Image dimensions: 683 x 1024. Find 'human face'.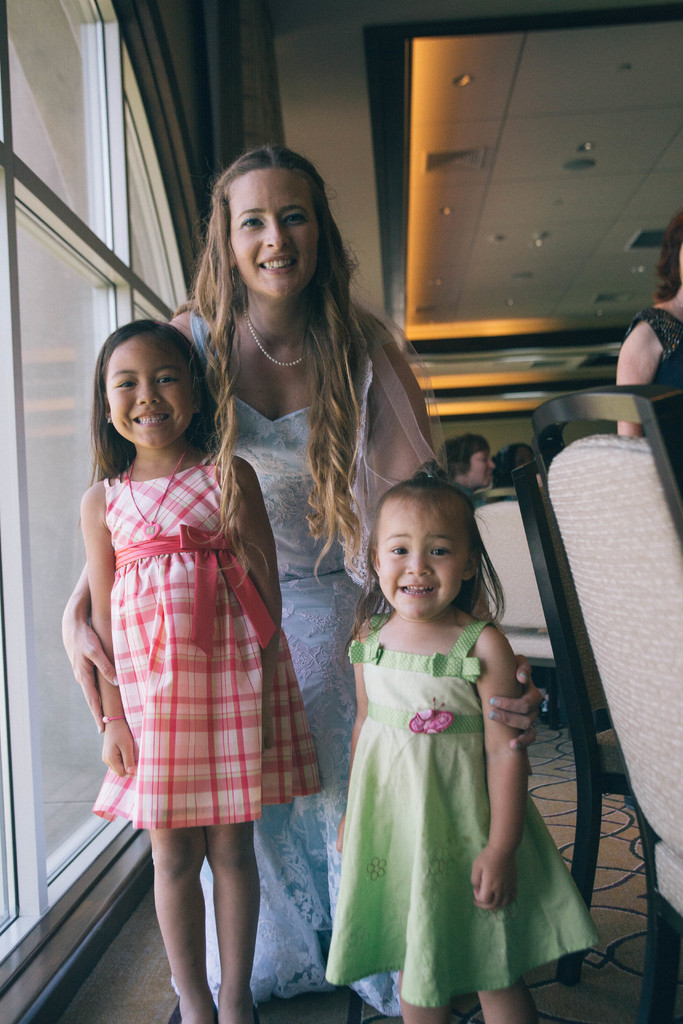
{"x1": 97, "y1": 337, "x2": 193, "y2": 445}.
